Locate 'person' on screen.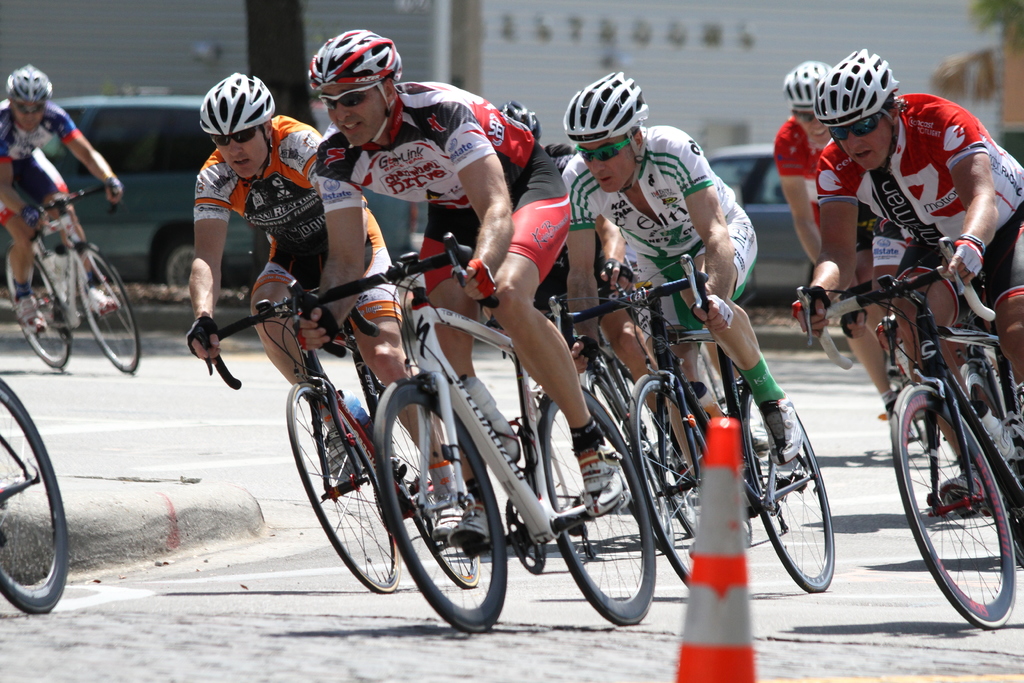
On screen at region(796, 53, 1023, 519).
